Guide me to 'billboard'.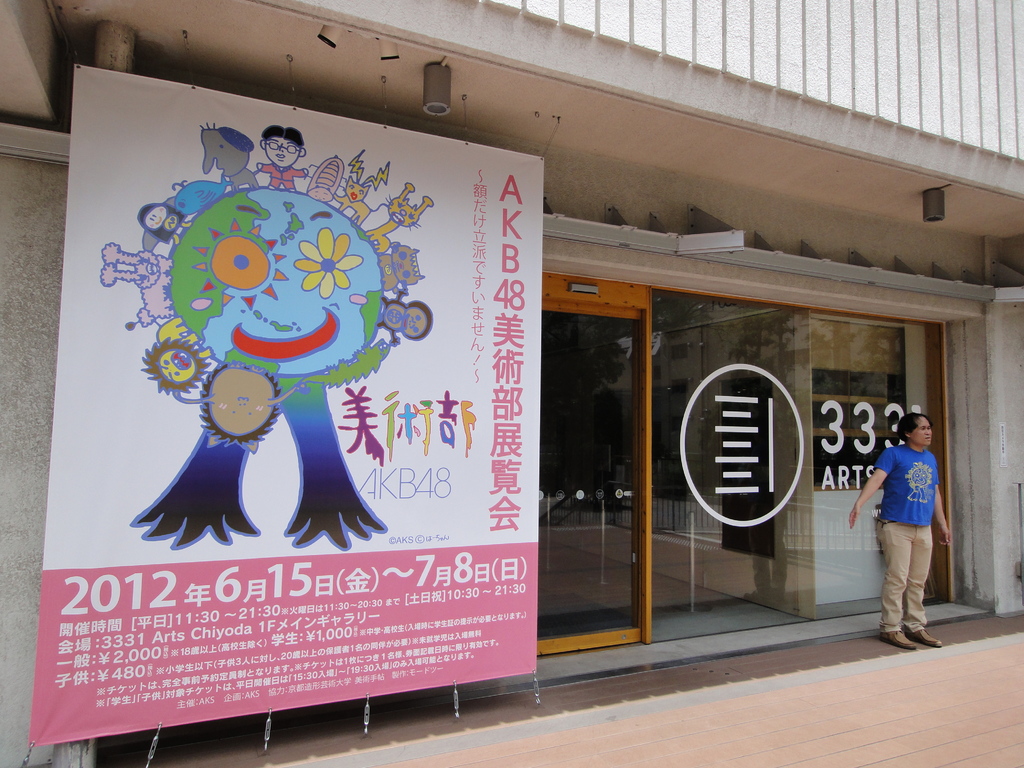
Guidance: [29, 104, 548, 737].
